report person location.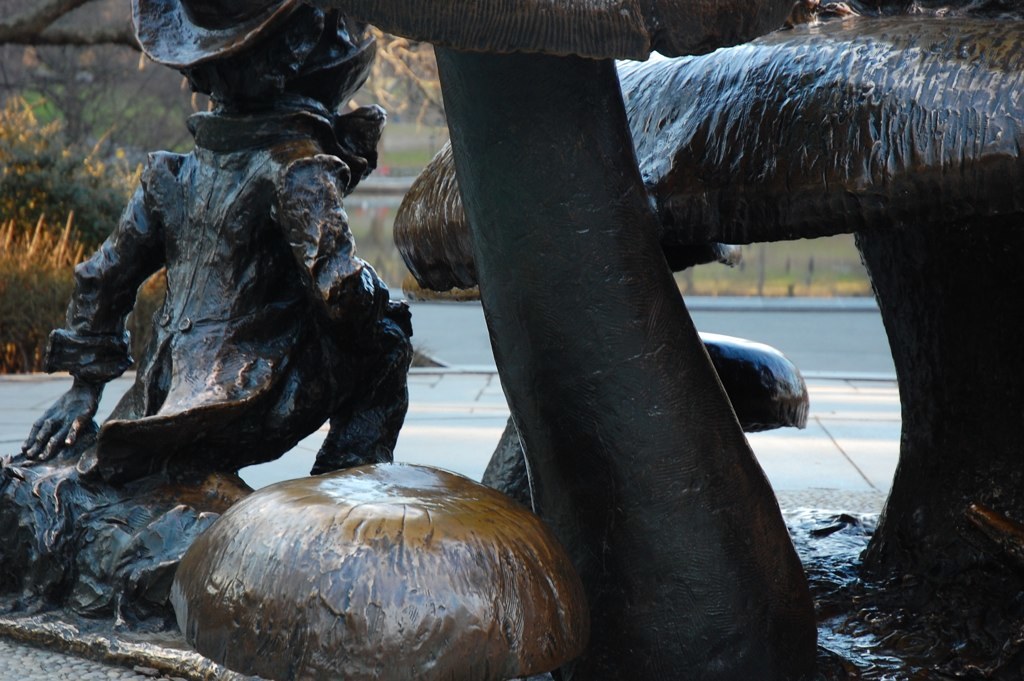
Report: detection(50, 45, 389, 519).
